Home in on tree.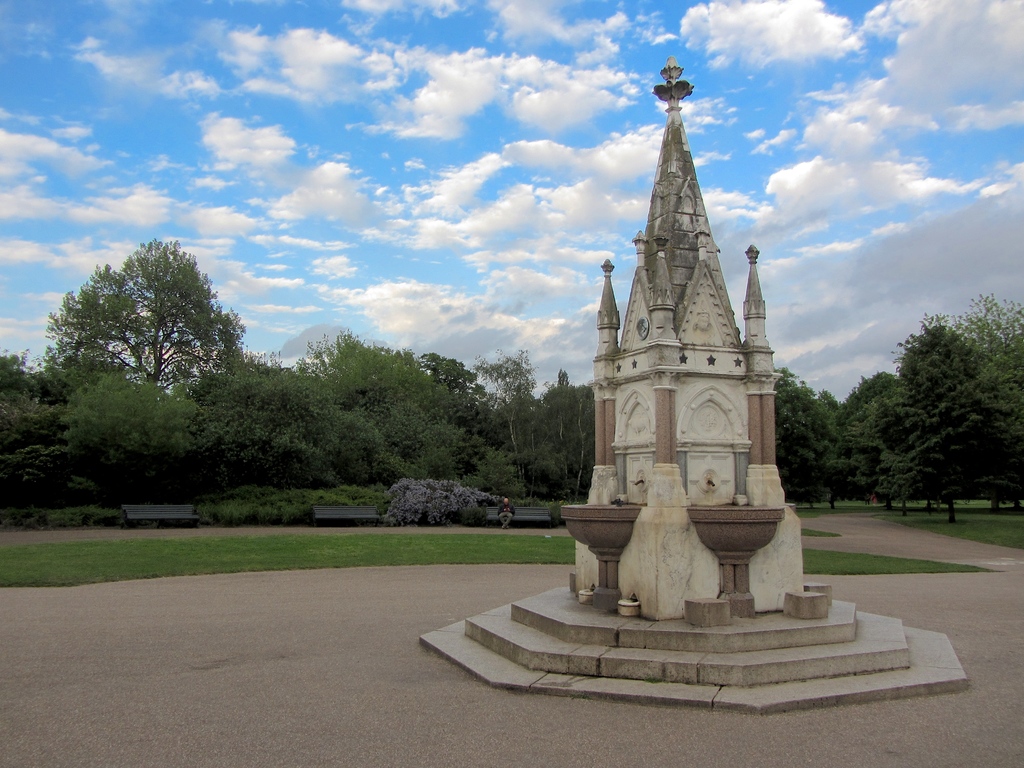
Homed in at box=[54, 241, 245, 381].
